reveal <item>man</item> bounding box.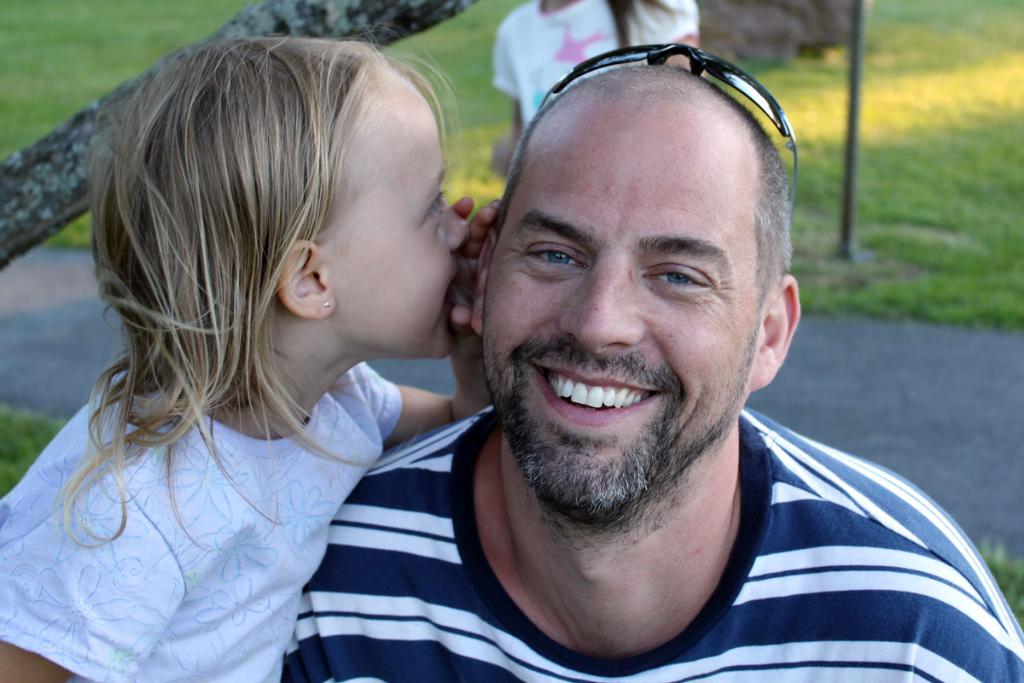
Revealed: detection(301, 50, 1023, 682).
